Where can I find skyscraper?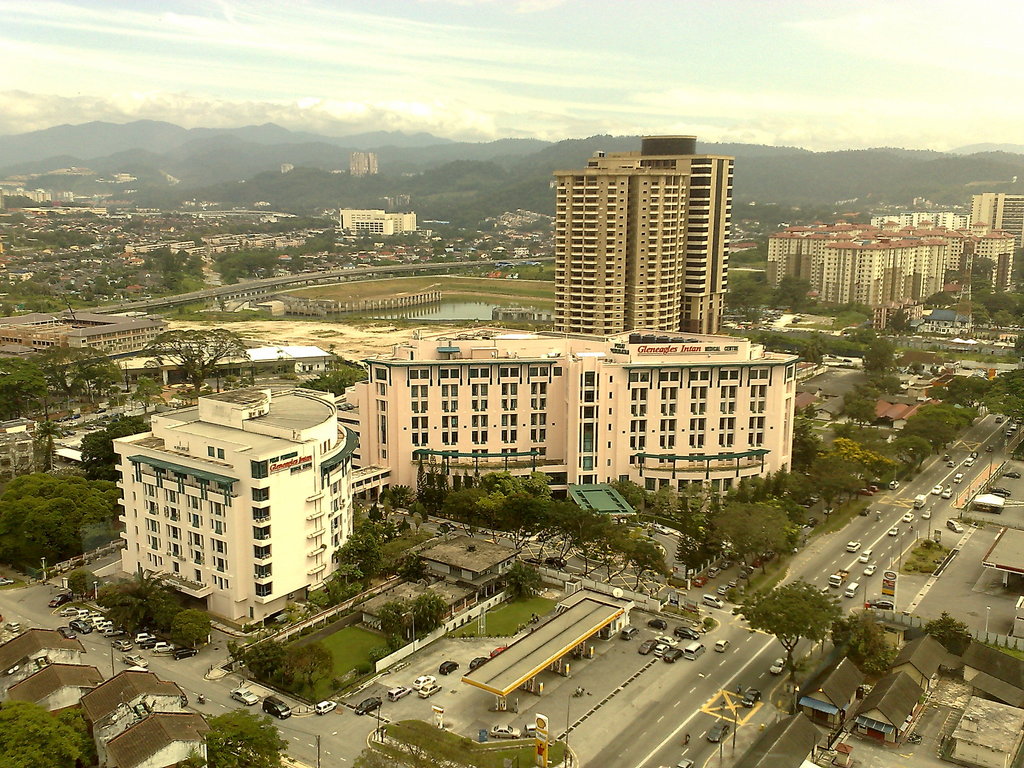
You can find it at locate(954, 227, 975, 282).
